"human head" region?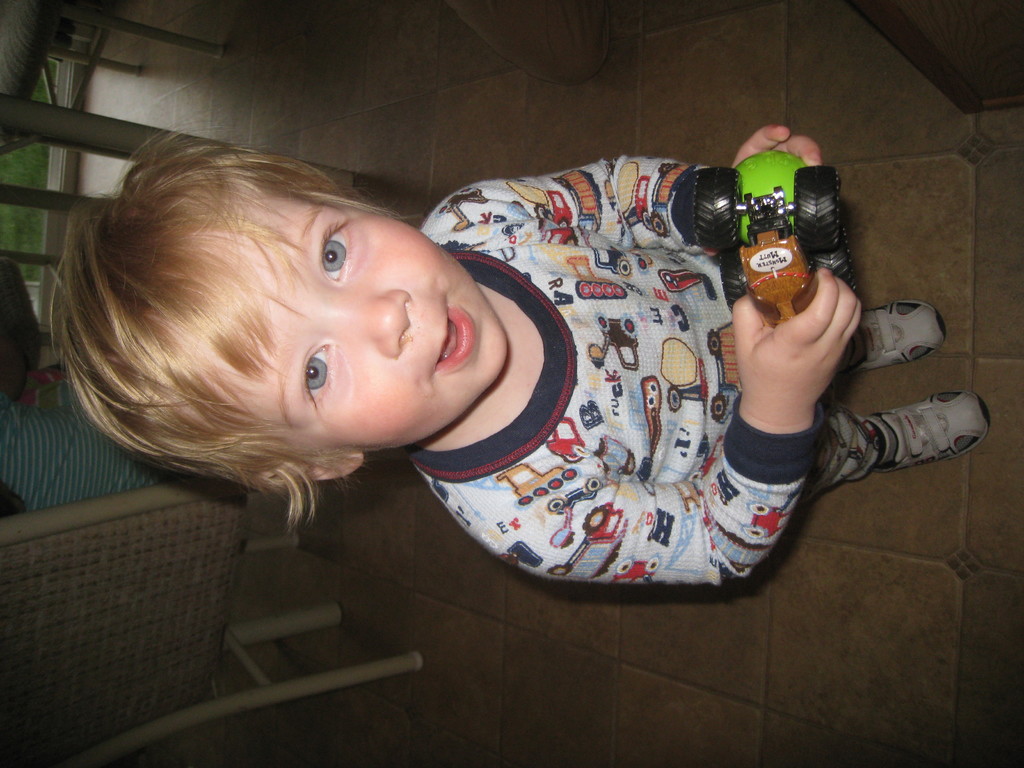
(79,143,525,474)
